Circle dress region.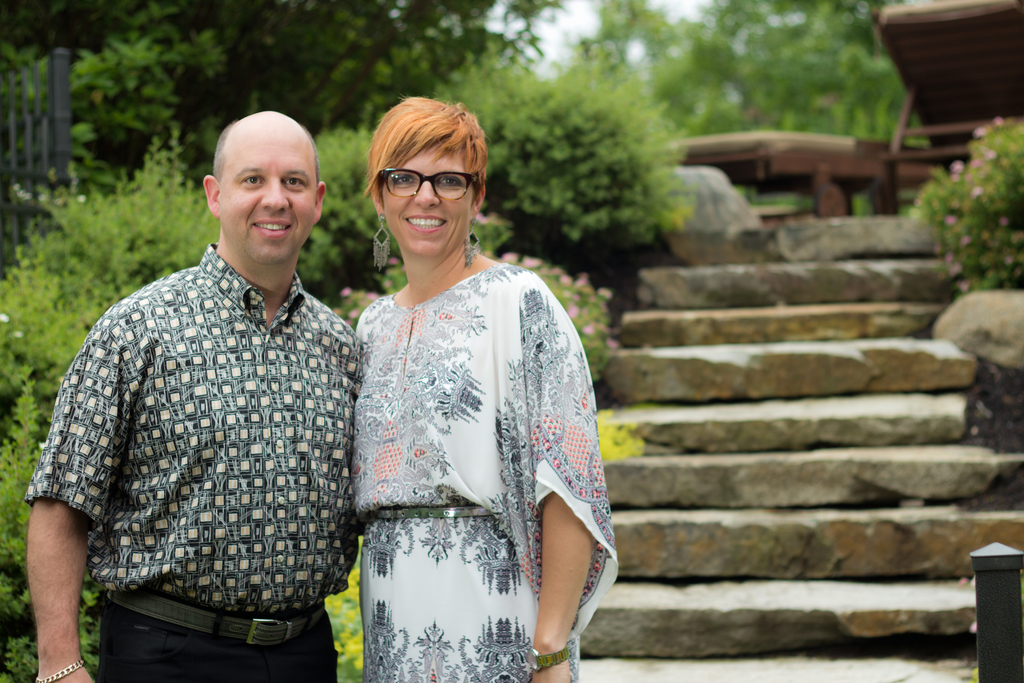
Region: rect(353, 259, 618, 682).
